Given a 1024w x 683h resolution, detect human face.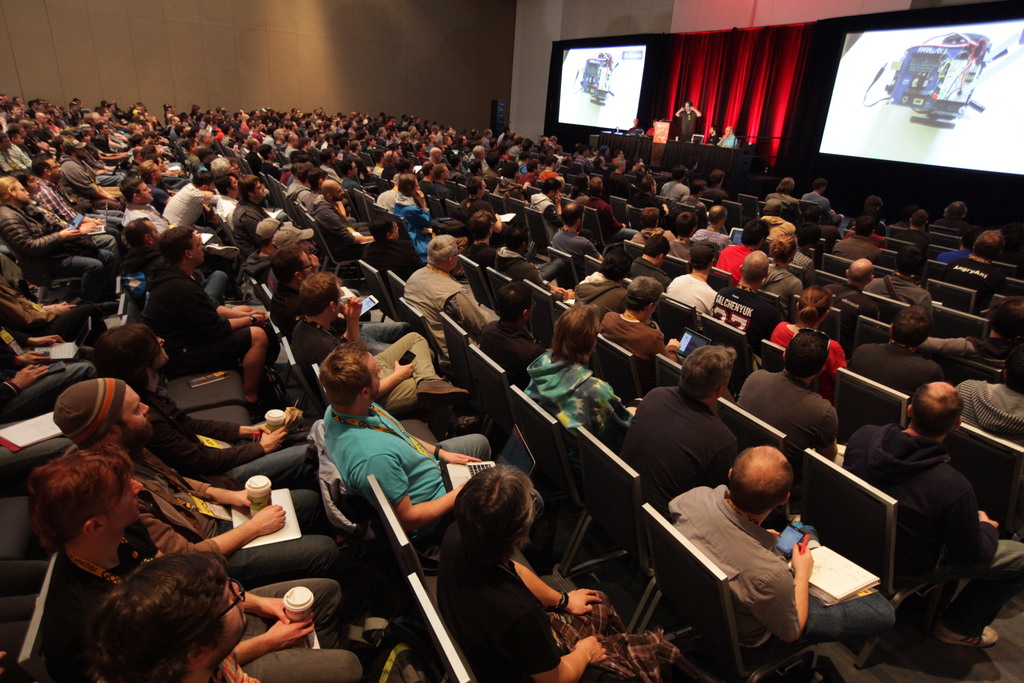
[left=152, top=162, right=163, bottom=181].
